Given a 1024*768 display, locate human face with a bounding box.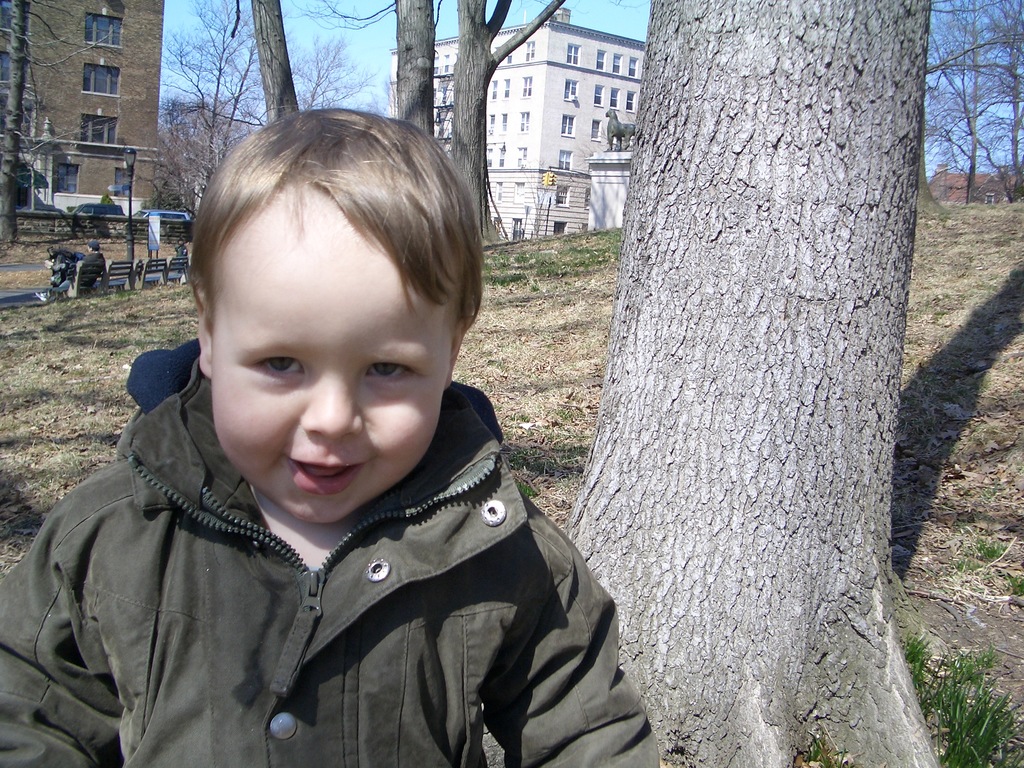
Located: pyautogui.locateOnScreen(212, 218, 443, 521).
